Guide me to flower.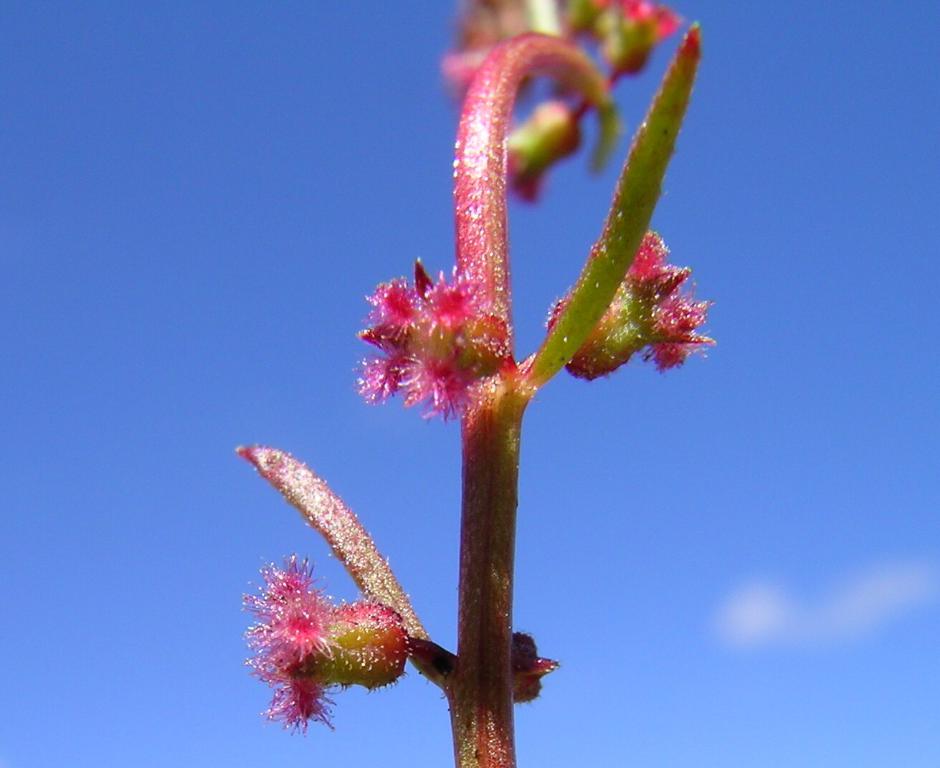
Guidance: x1=346 y1=255 x2=510 y2=428.
